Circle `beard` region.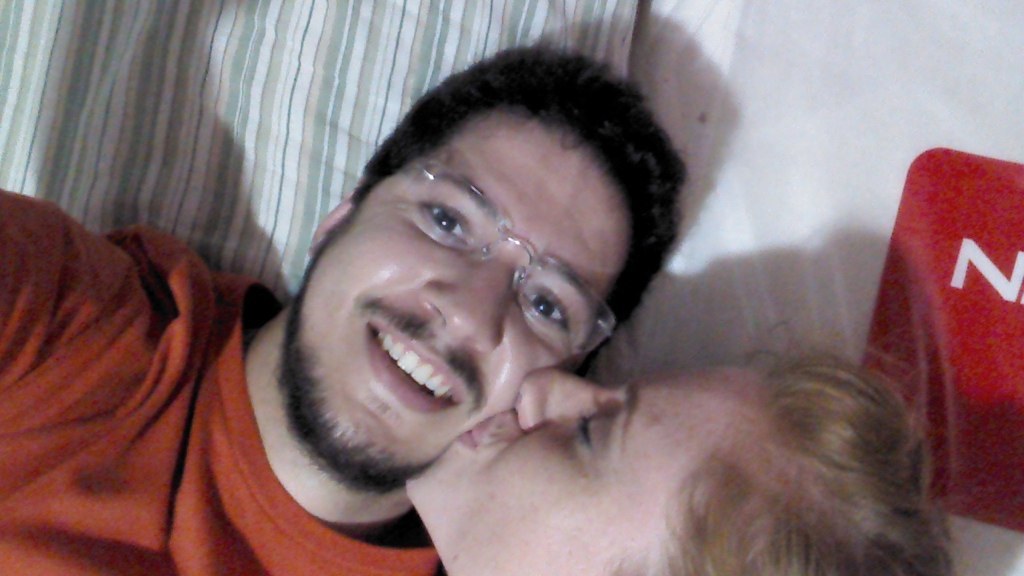
Region: [left=266, top=212, right=564, bottom=493].
